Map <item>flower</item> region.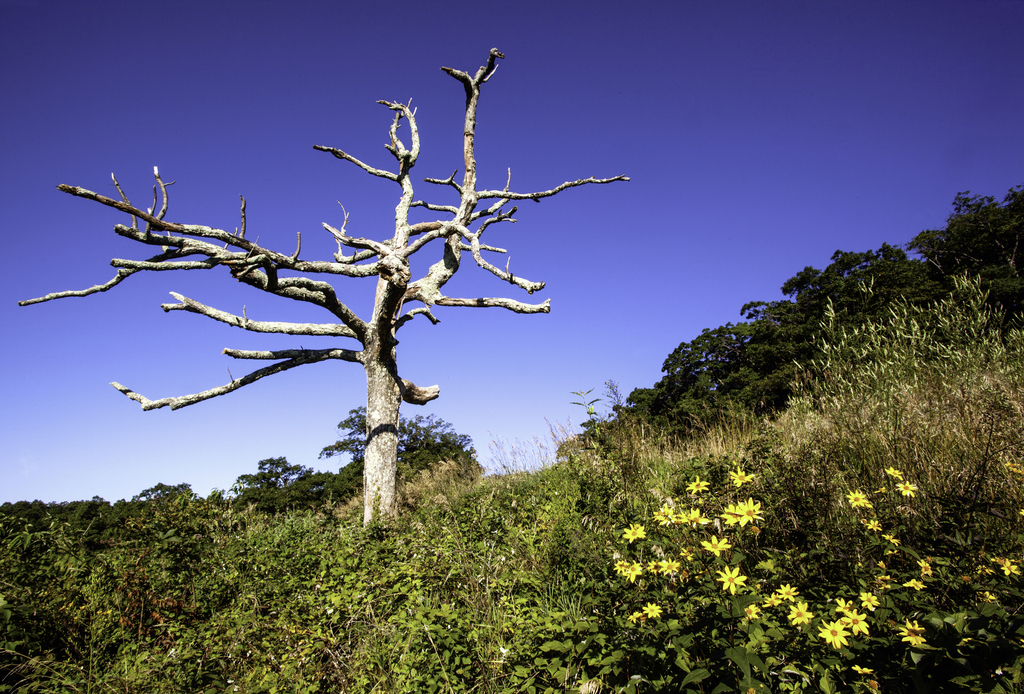
Mapped to (x1=719, y1=507, x2=740, y2=528).
